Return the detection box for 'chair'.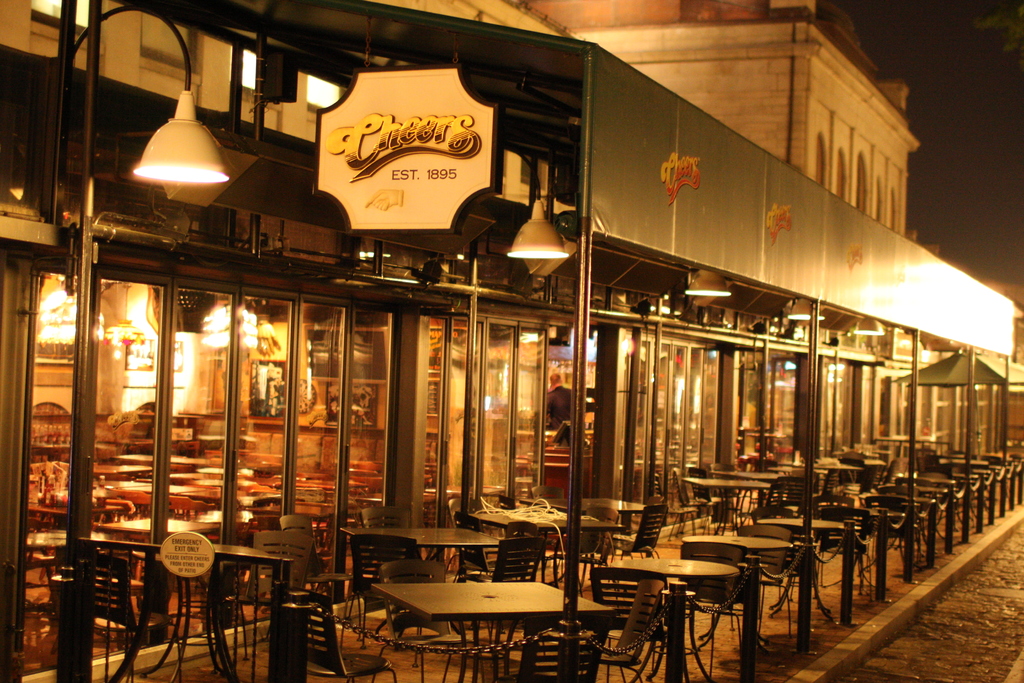
l=456, t=513, r=492, b=580.
